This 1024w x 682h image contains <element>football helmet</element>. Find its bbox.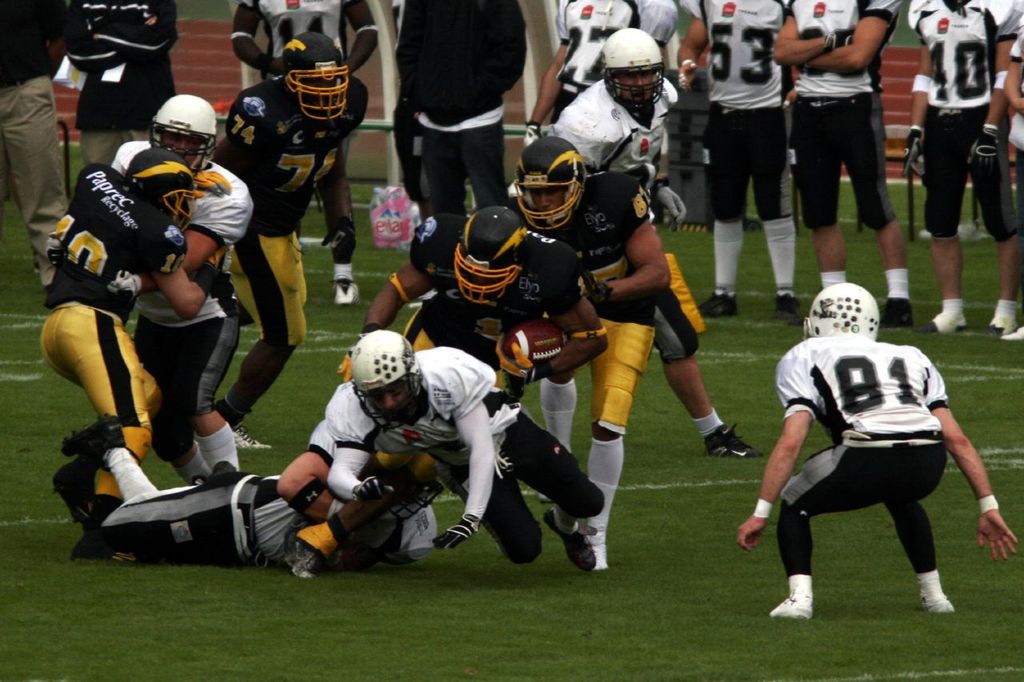
Rect(123, 146, 202, 233).
